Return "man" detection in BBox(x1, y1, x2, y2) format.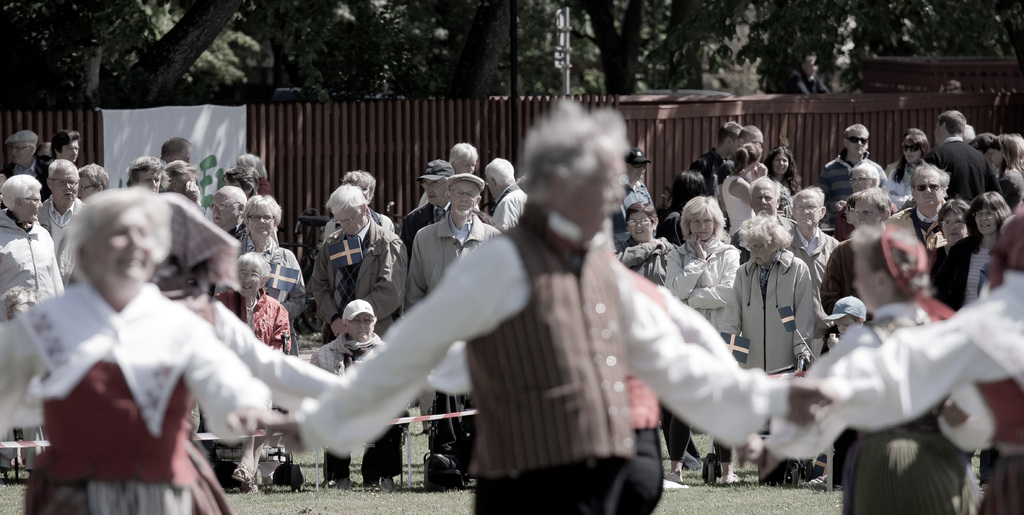
BBox(717, 123, 765, 211).
